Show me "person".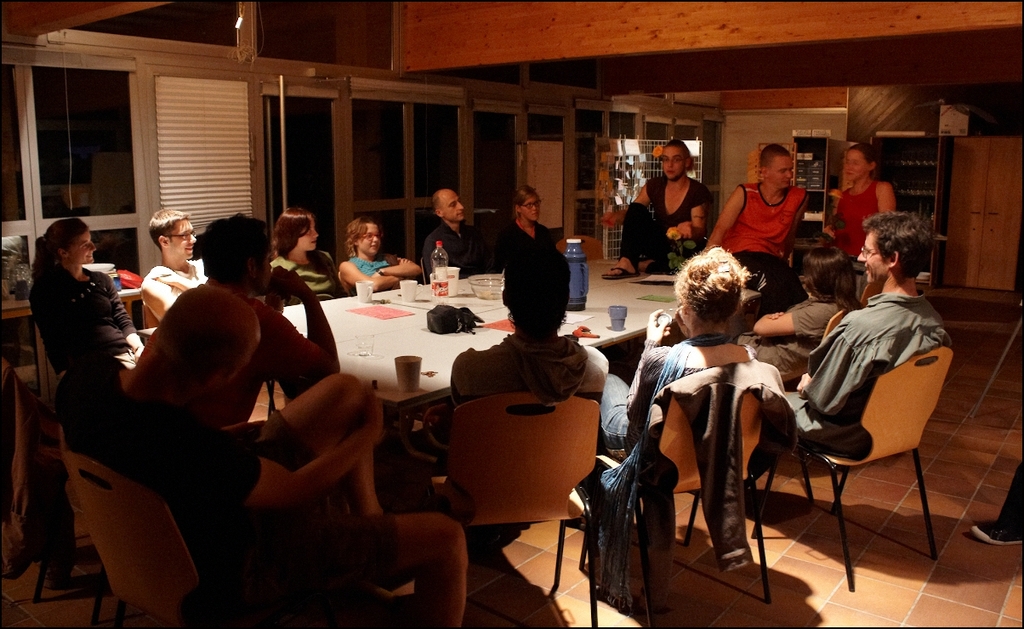
"person" is here: [51, 282, 467, 628].
